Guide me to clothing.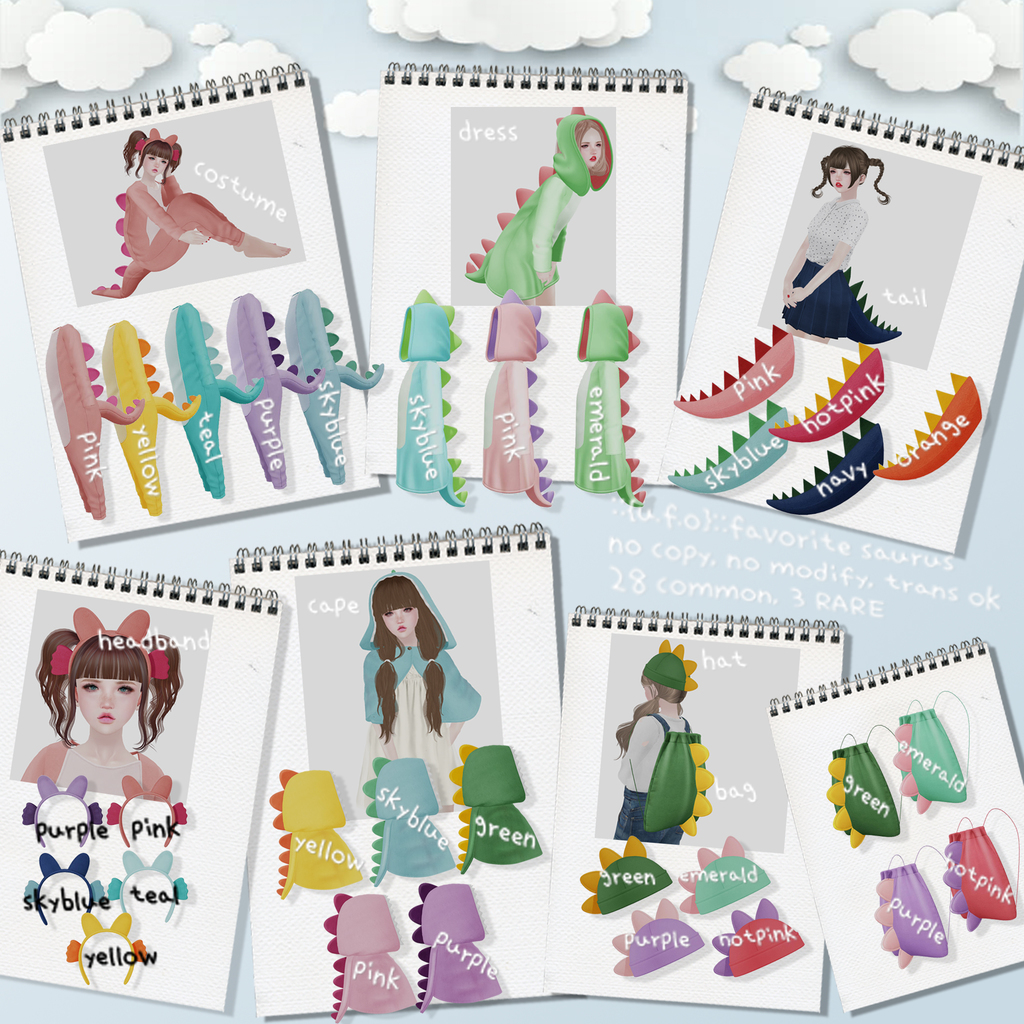
Guidance: detection(494, 101, 597, 300).
